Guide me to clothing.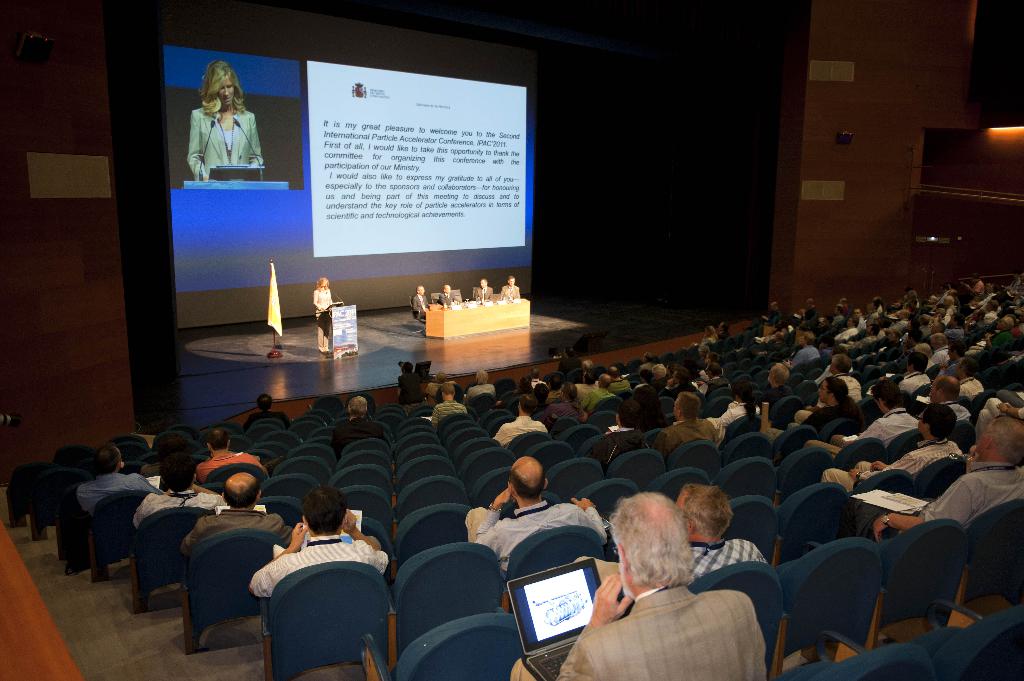
Guidance: [x1=250, y1=536, x2=388, y2=597].
